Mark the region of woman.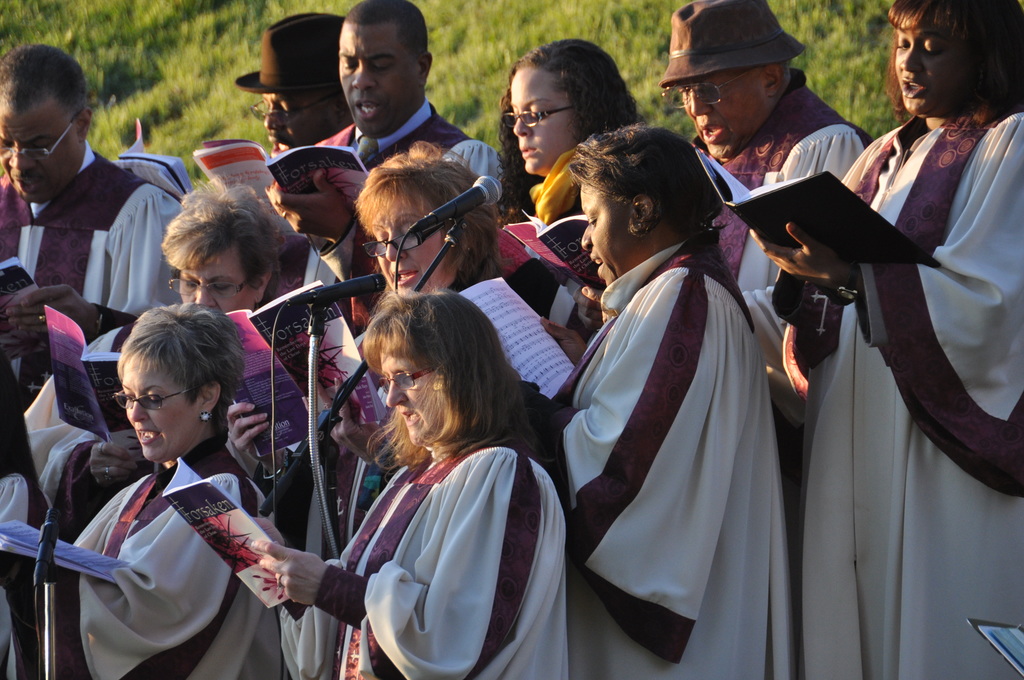
Region: <box>280,291,568,679</box>.
